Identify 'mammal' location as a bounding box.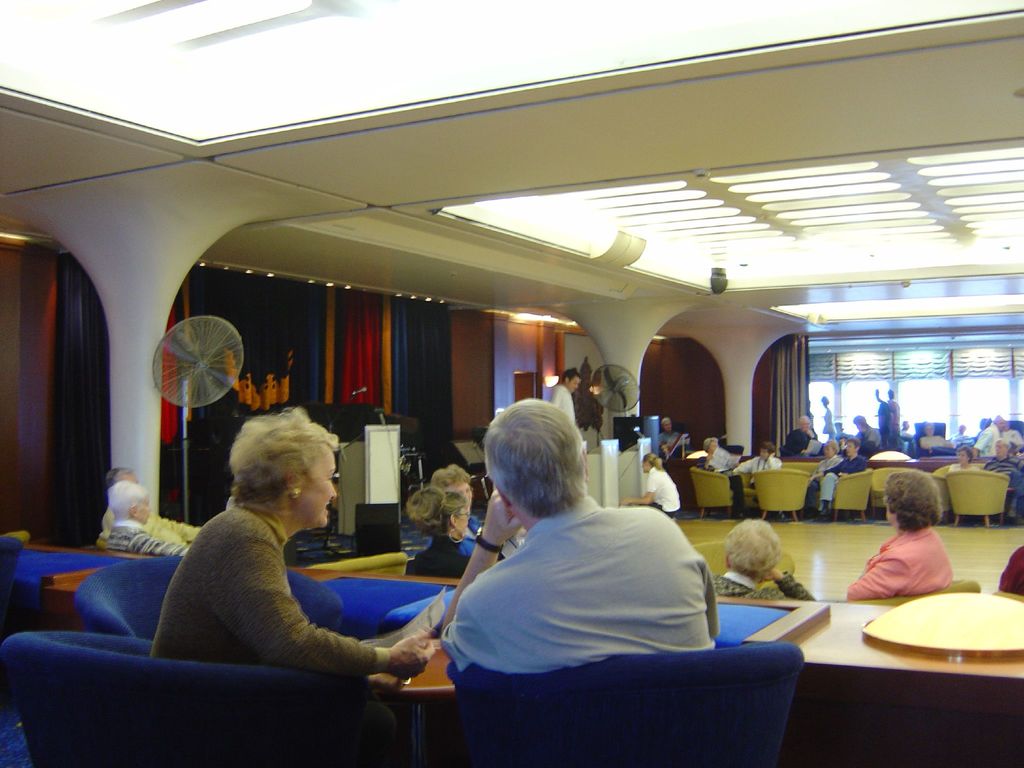
x1=433, y1=464, x2=476, y2=537.
